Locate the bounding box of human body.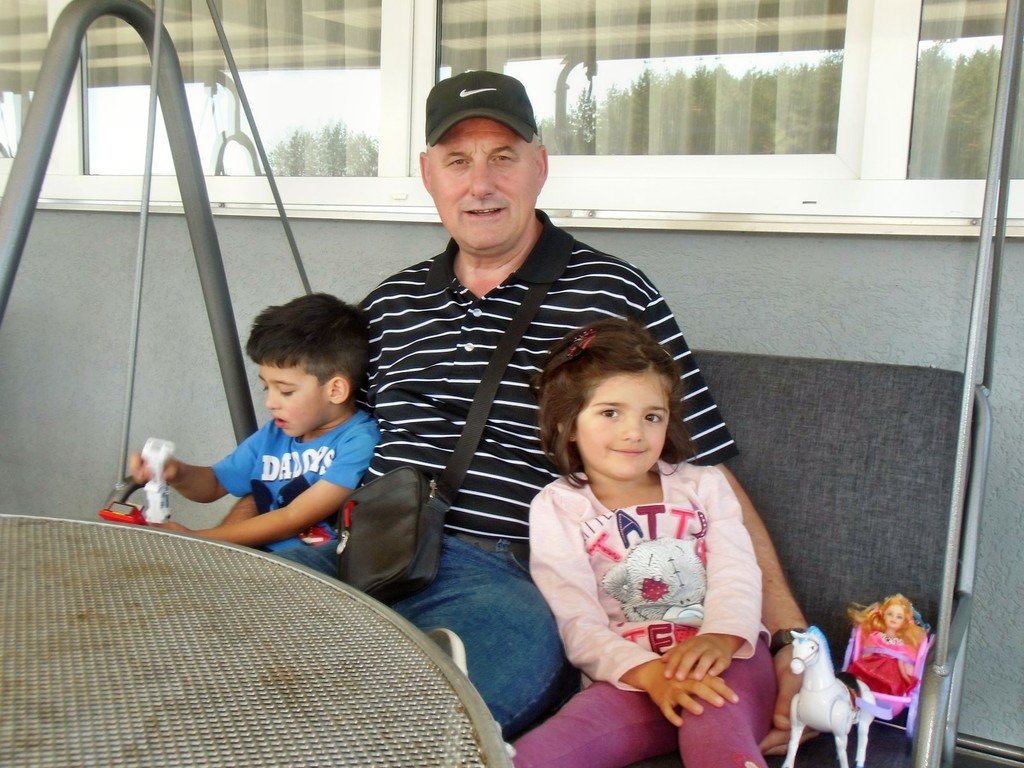
Bounding box: [x1=129, y1=406, x2=381, y2=586].
